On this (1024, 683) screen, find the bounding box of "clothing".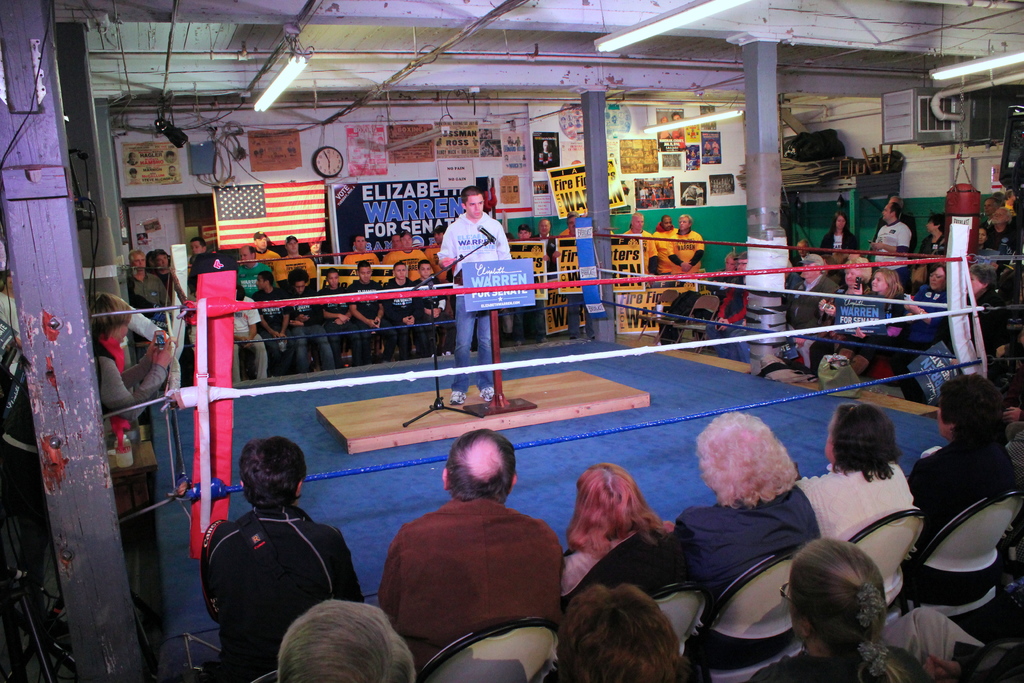
Bounding box: (702,269,736,298).
